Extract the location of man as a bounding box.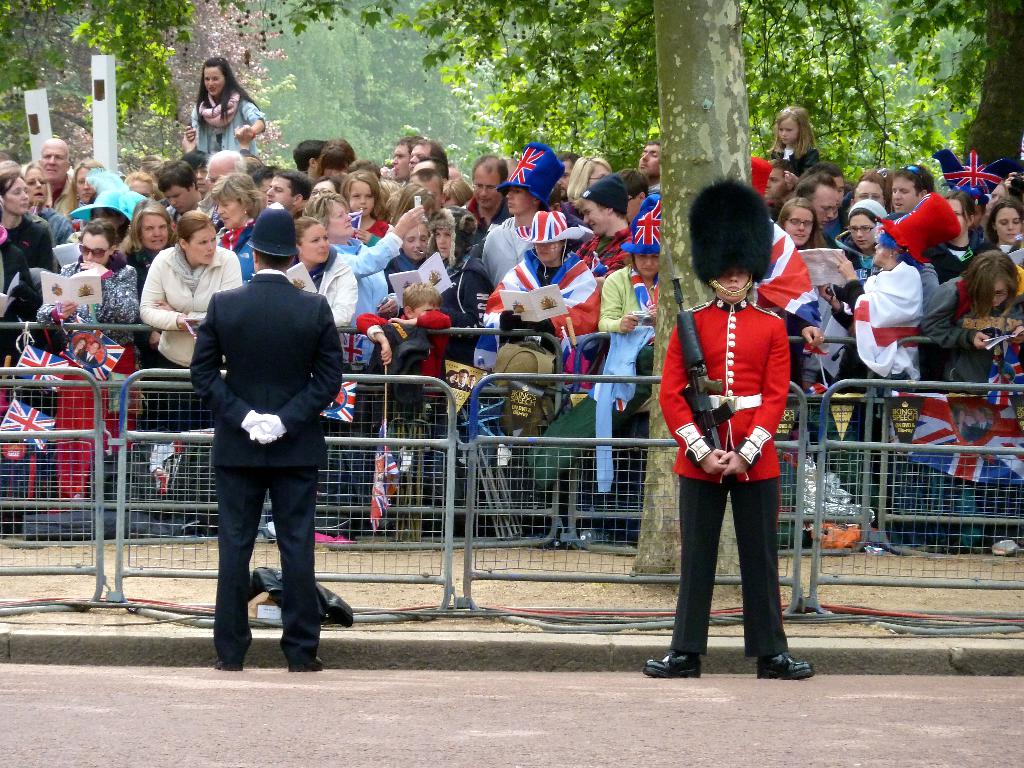
(left=268, top=159, right=316, bottom=225).
